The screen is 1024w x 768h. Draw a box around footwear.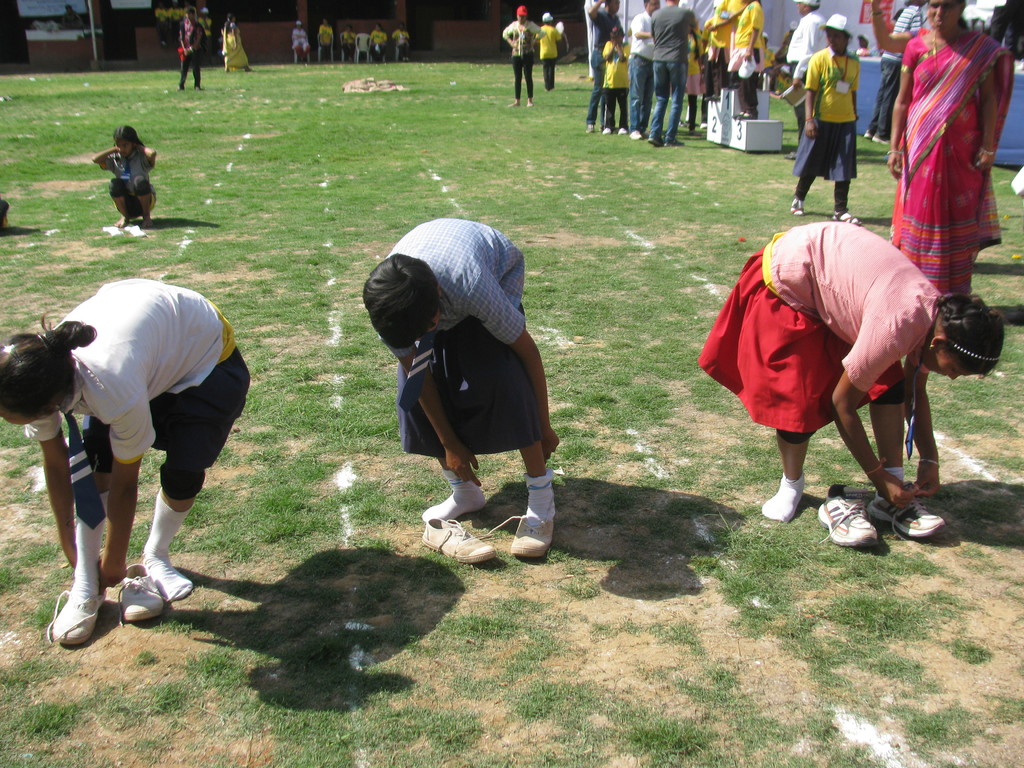
[x1=118, y1=561, x2=166, y2=630].
